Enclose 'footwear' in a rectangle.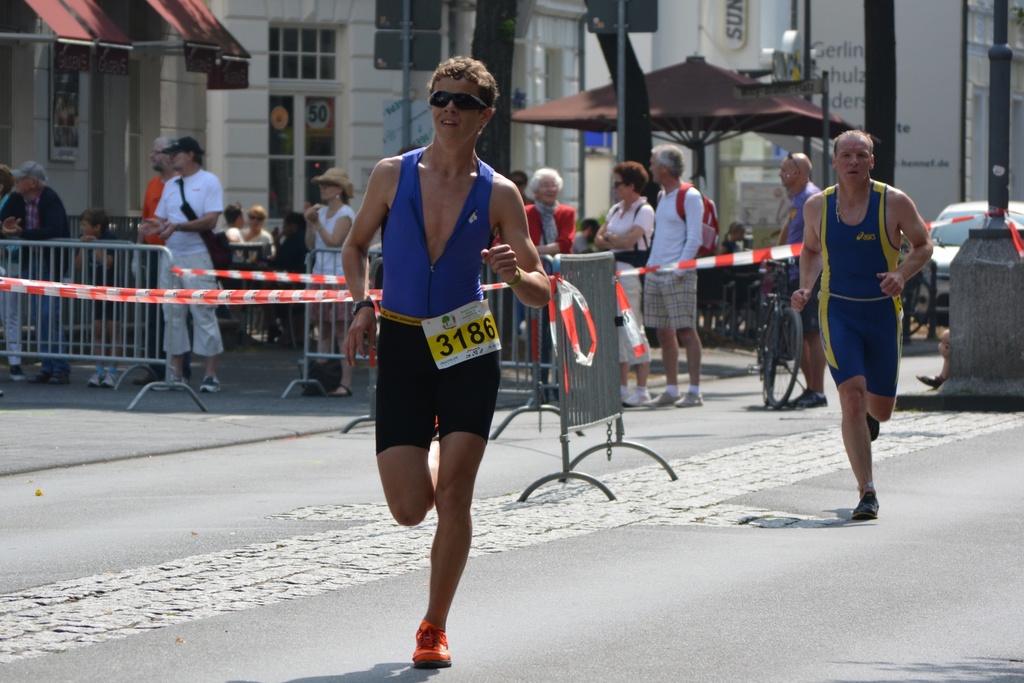
bbox(854, 498, 884, 523).
